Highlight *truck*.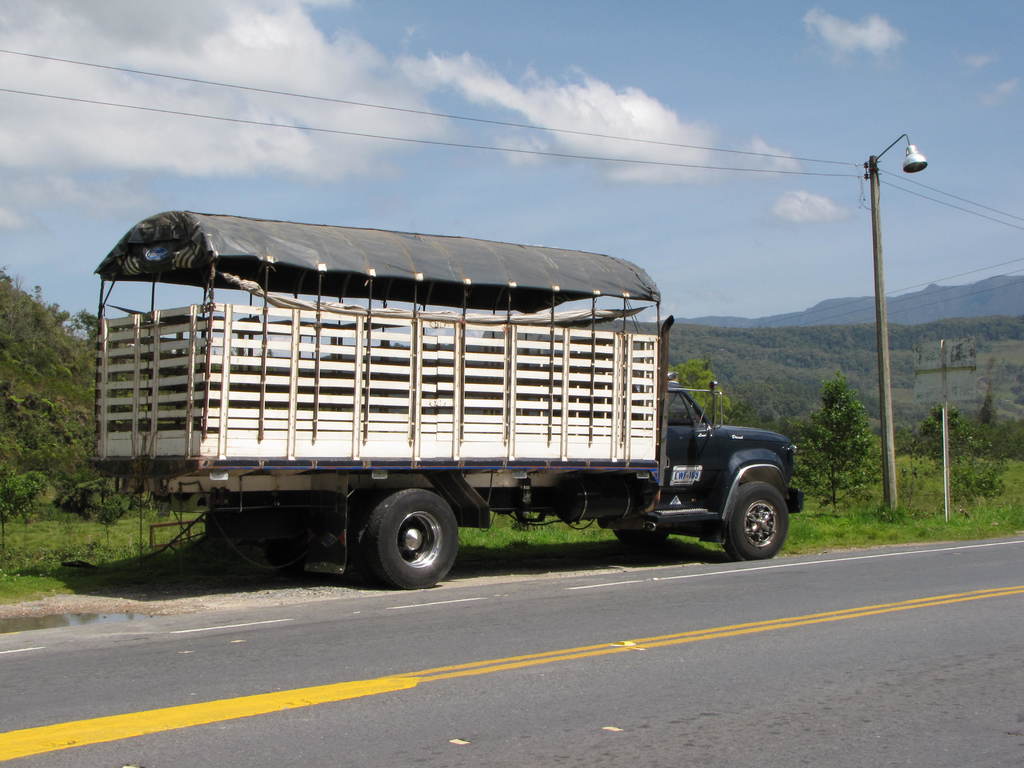
Highlighted region: l=46, t=216, r=808, b=591.
